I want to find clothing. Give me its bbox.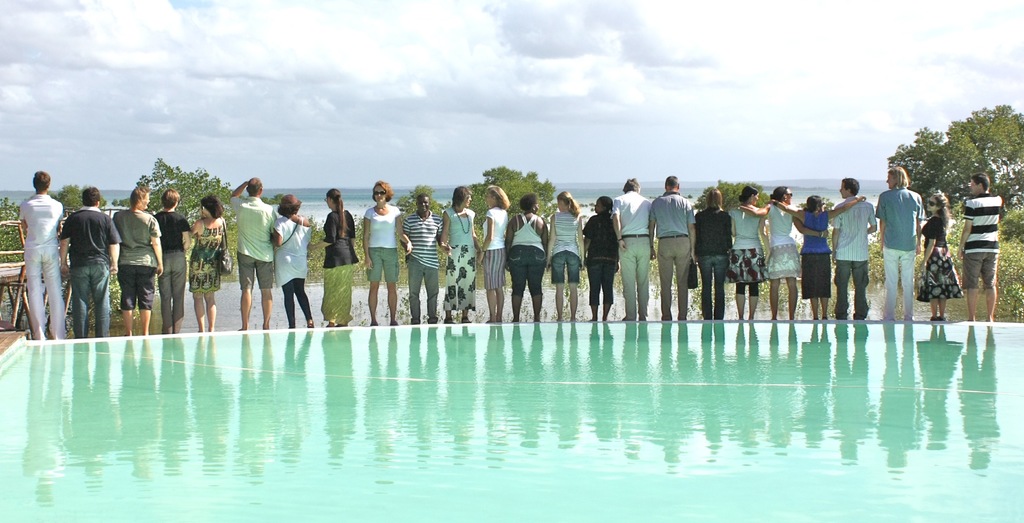
locate(879, 181, 924, 326).
